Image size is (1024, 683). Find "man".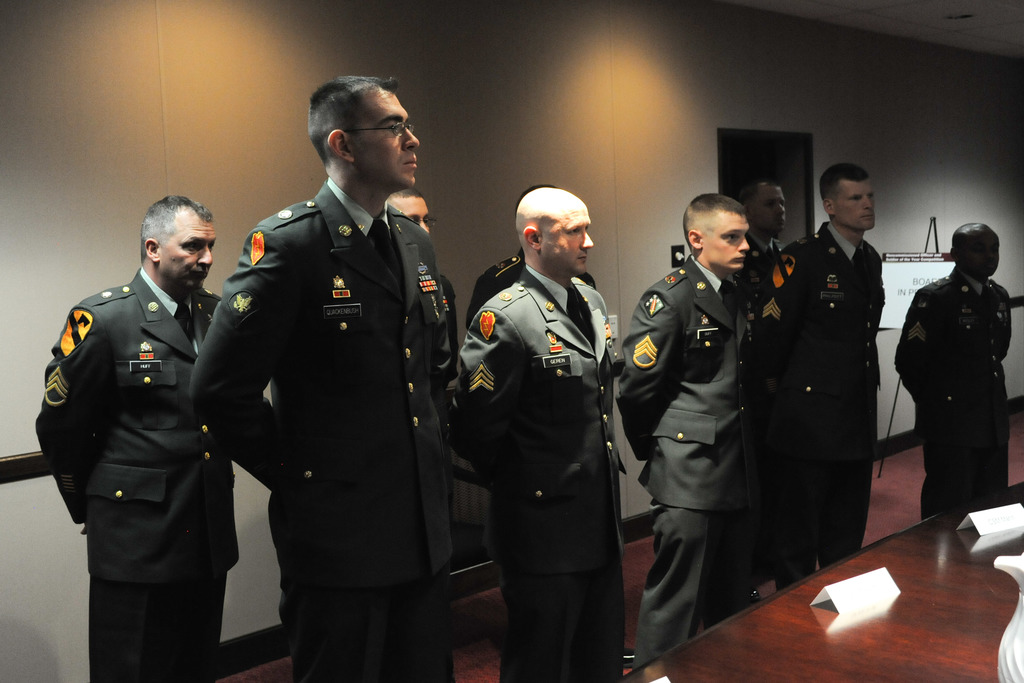
box(895, 228, 1012, 522).
